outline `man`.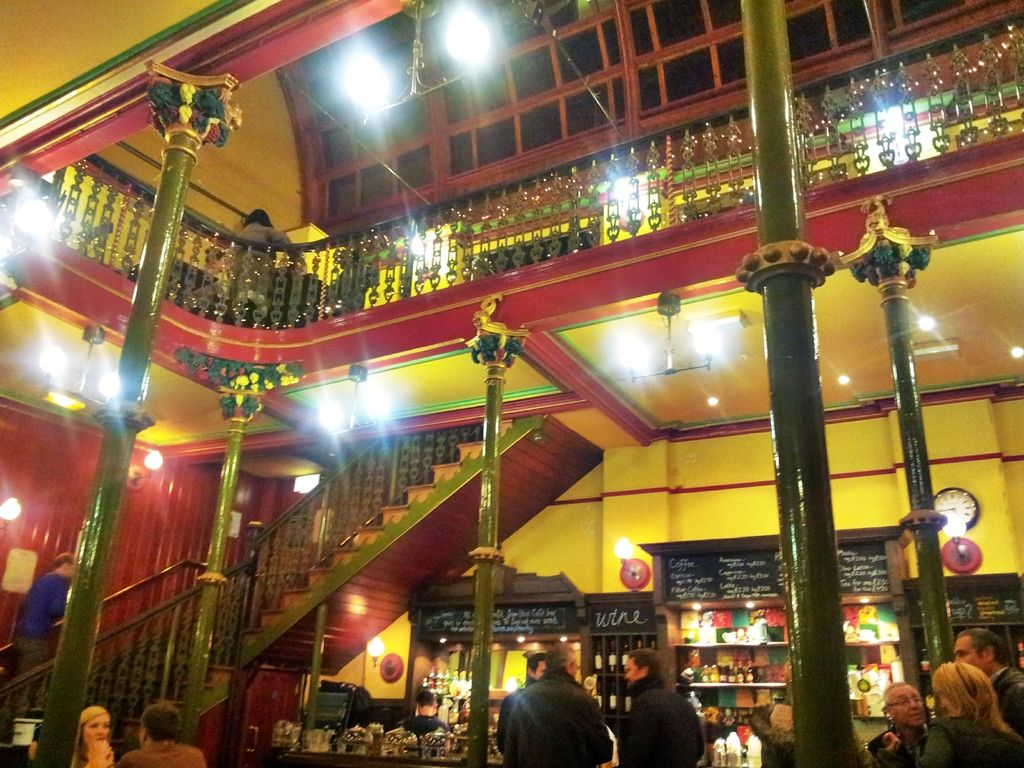
Outline: box(865, 679, 931, 767).
